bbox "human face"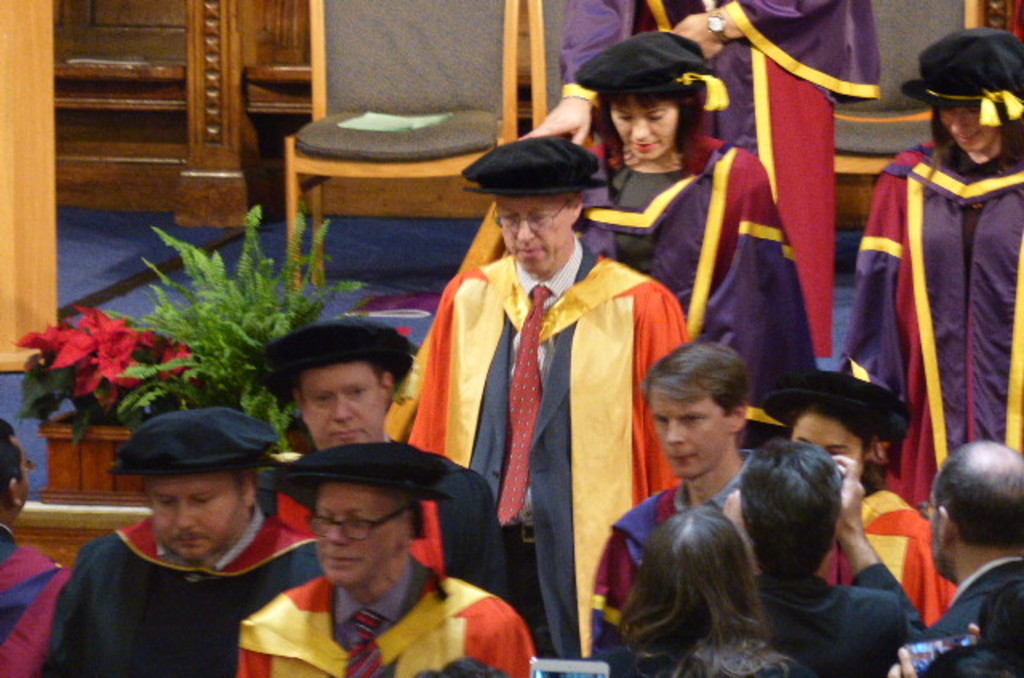
rect(936, 106, 998, 157)
